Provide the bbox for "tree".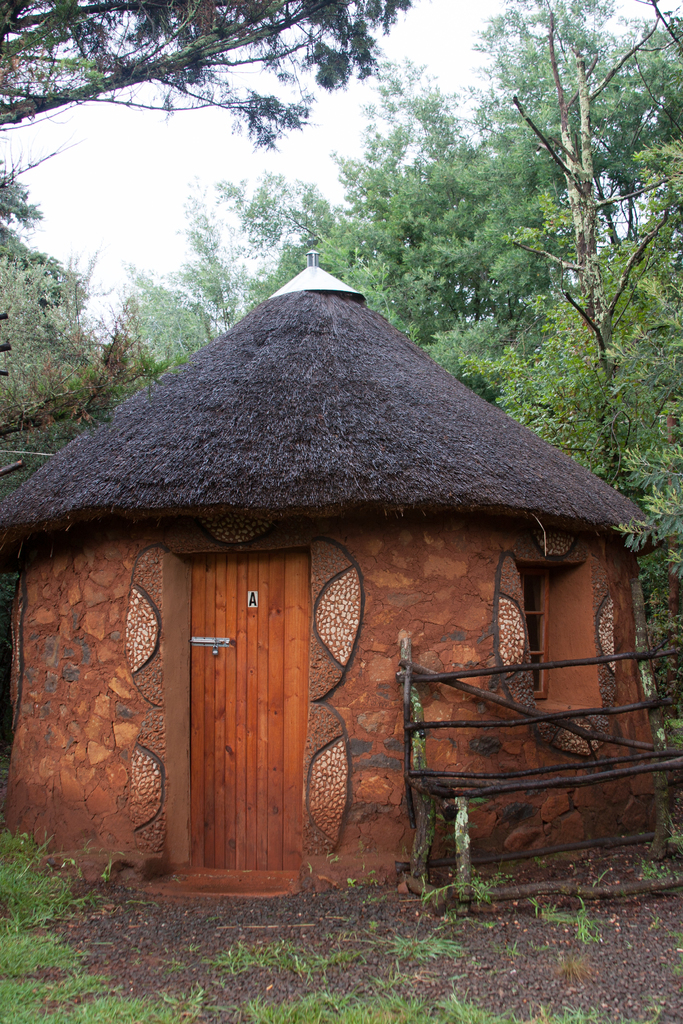
l=0, t=0, r=406, b=156.
